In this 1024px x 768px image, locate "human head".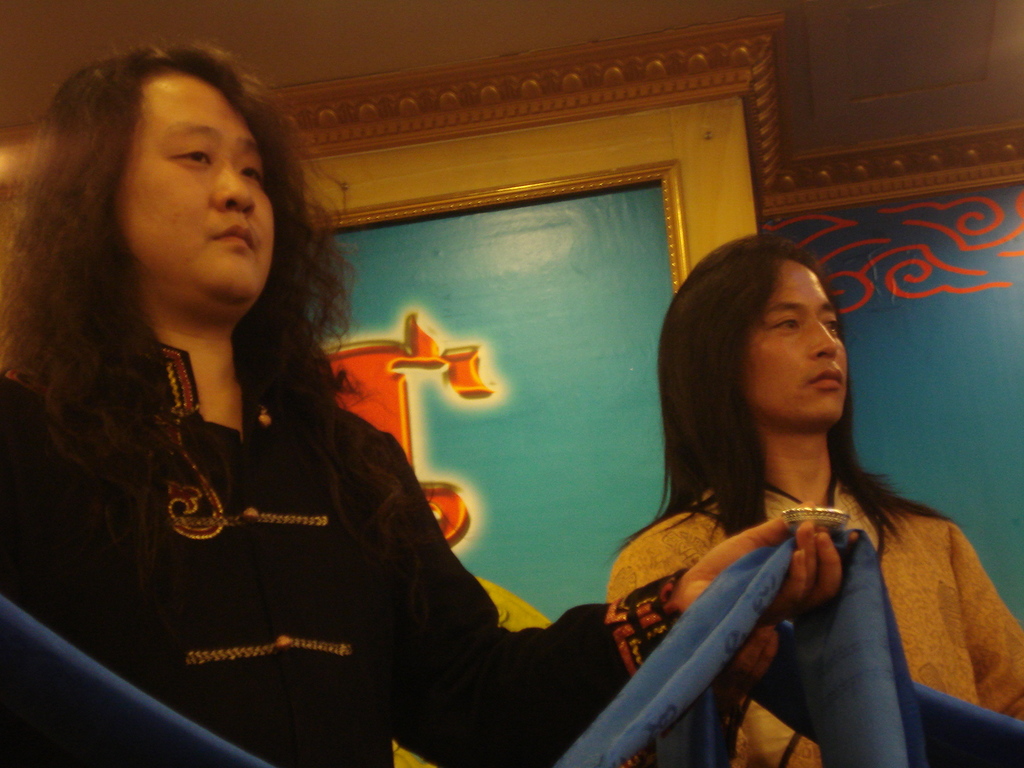
Bounding box: 694, 243, 857, 440.
